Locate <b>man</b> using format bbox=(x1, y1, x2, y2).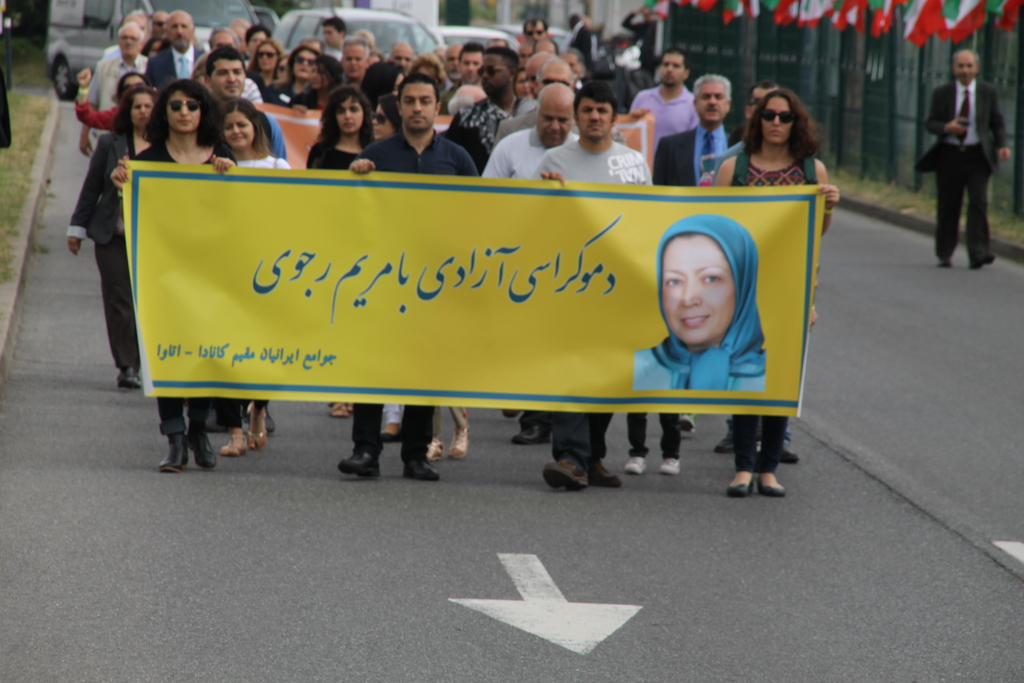
bbox=(630, 48, 703, 170).
